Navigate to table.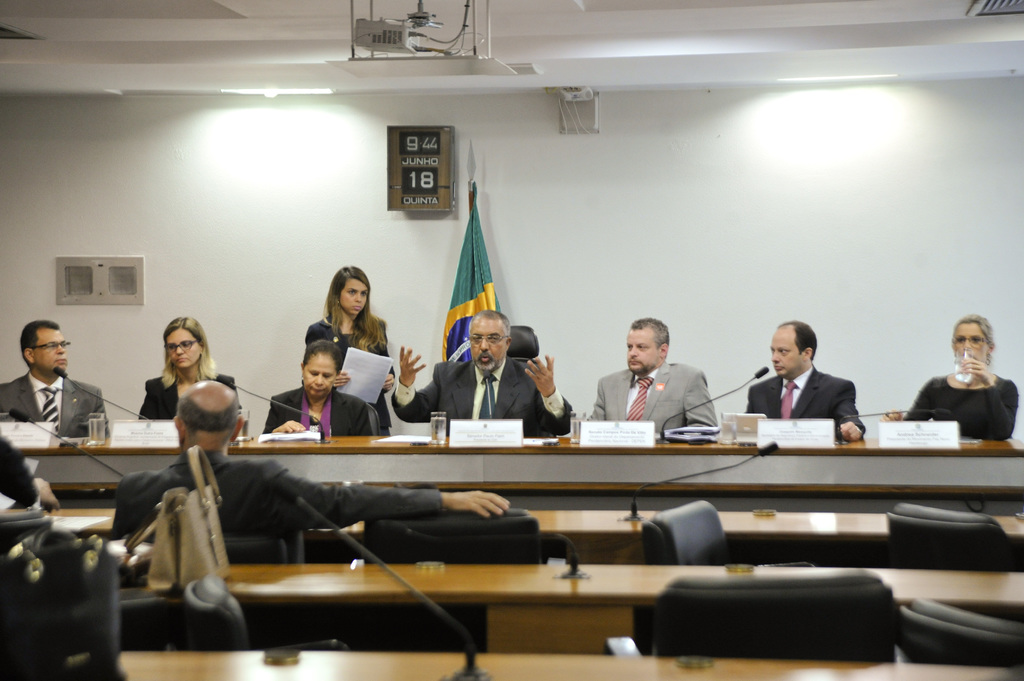
Navigation target: 45/509/1023/543.
